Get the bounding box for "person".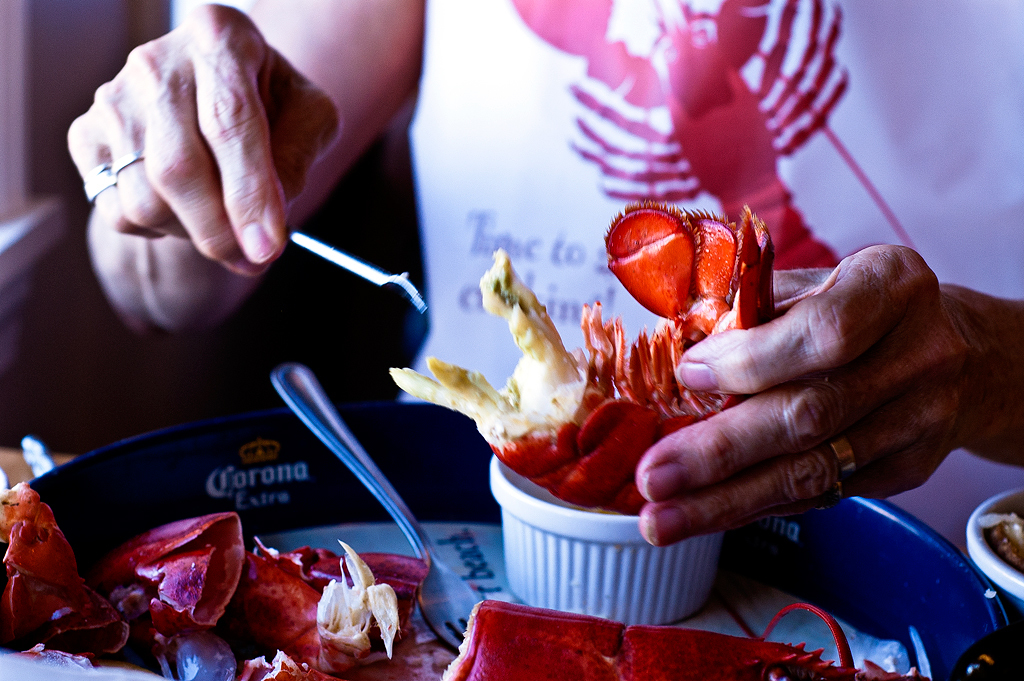
pyautogui.locateOnScreen(60, 0, 1023, 579).
